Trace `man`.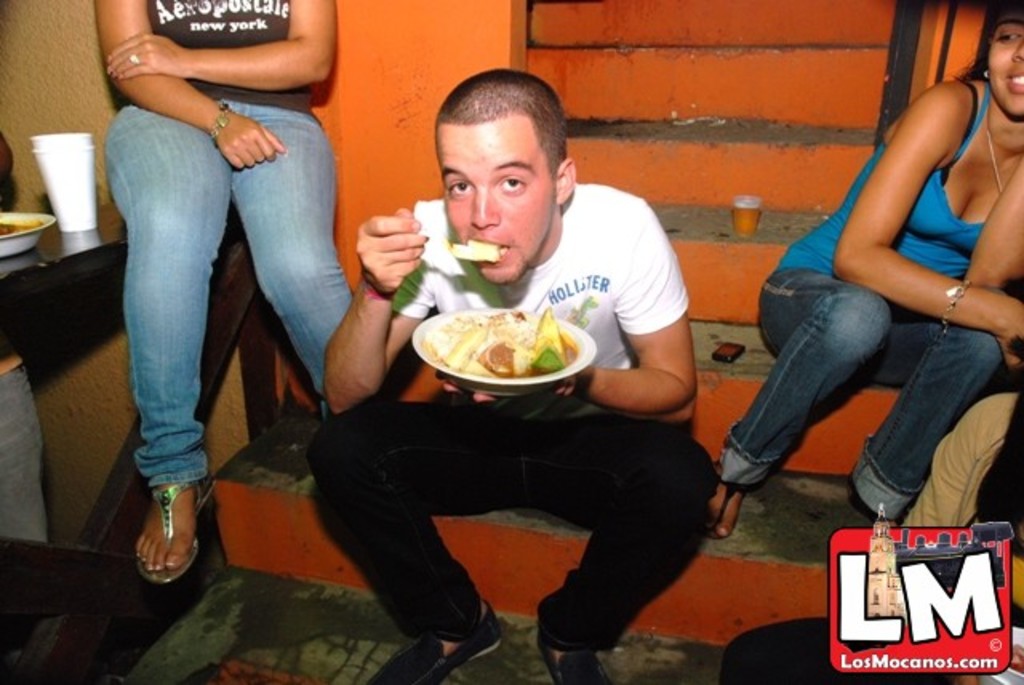
Traced to x1=262, y1=134, x2=781, y2=648.
